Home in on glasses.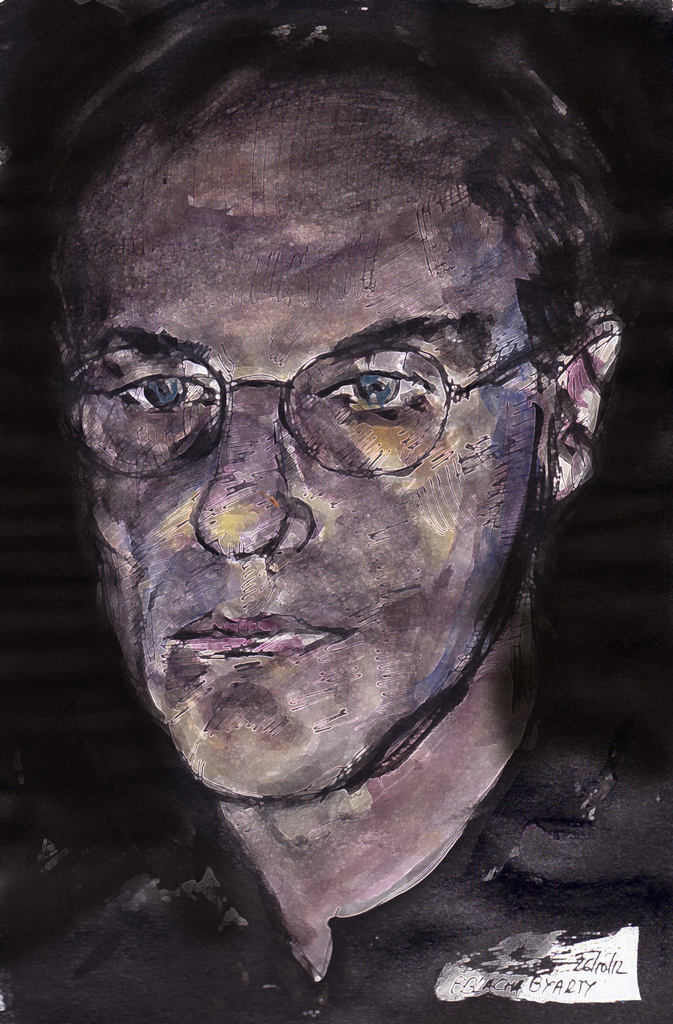
Homed in at region(68, 332, 541, 486).
